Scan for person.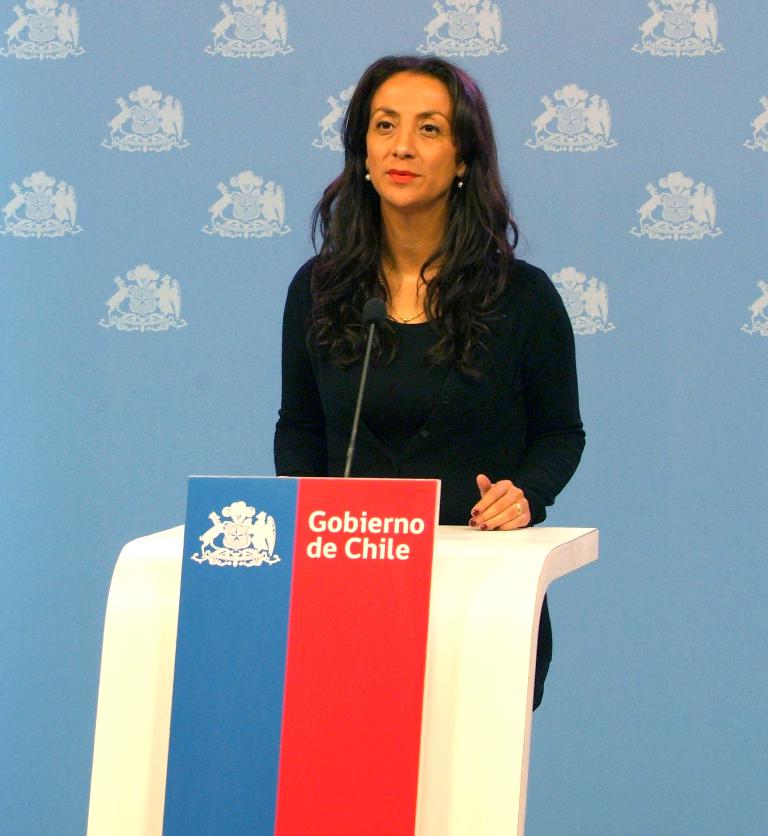
Scan result: locate(251, 48, 592, 591).
